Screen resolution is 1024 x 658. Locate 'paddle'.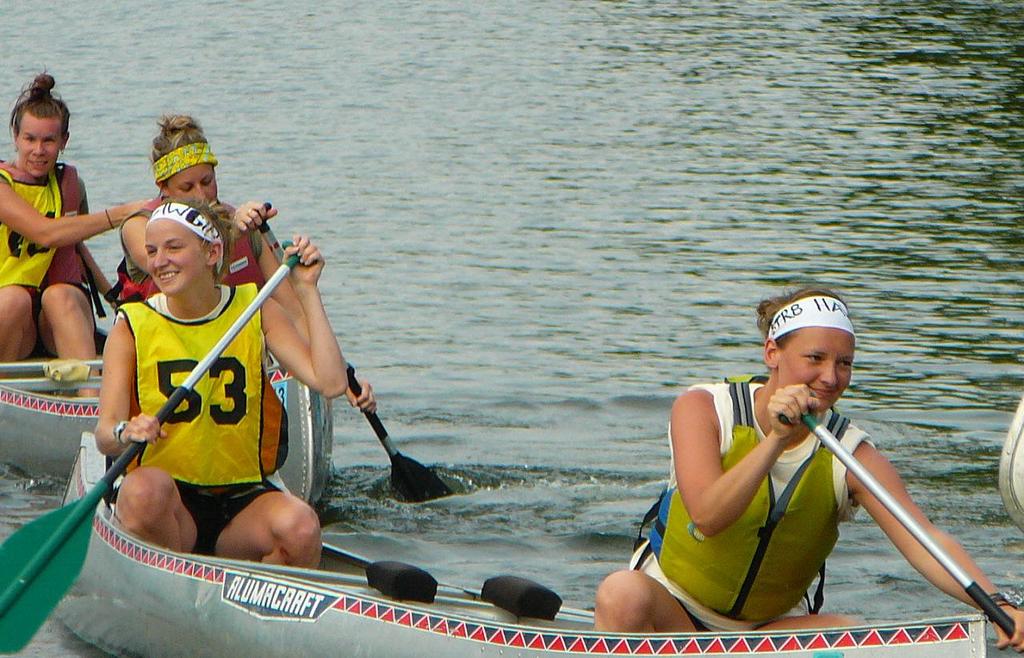
region(260, 203, 452, 504).
